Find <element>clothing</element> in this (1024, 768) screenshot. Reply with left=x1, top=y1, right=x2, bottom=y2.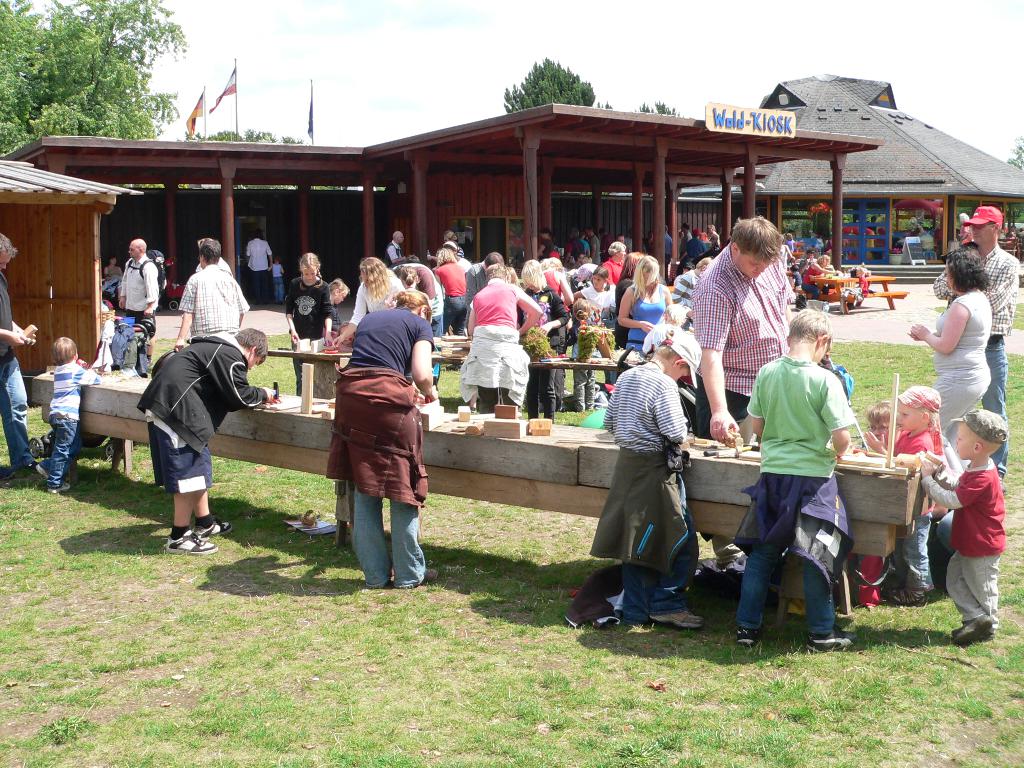
left=642, top=238, right=656, bottom=258.
